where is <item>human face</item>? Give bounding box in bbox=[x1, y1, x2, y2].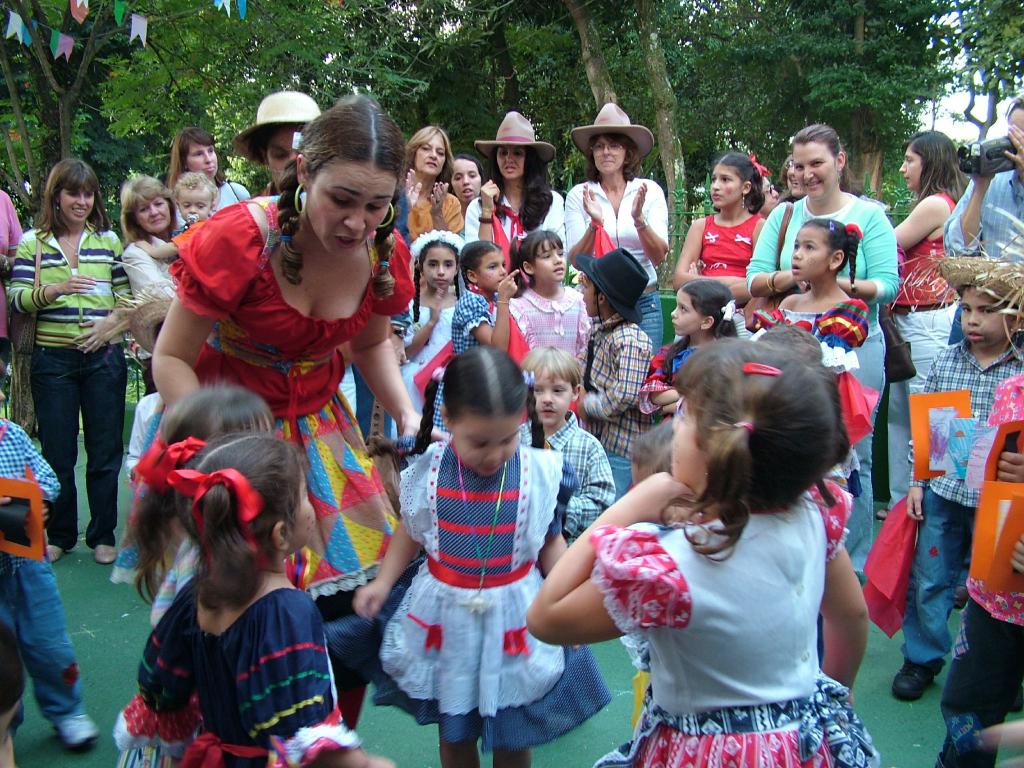
bbox=[188, 145, 218, 177].
